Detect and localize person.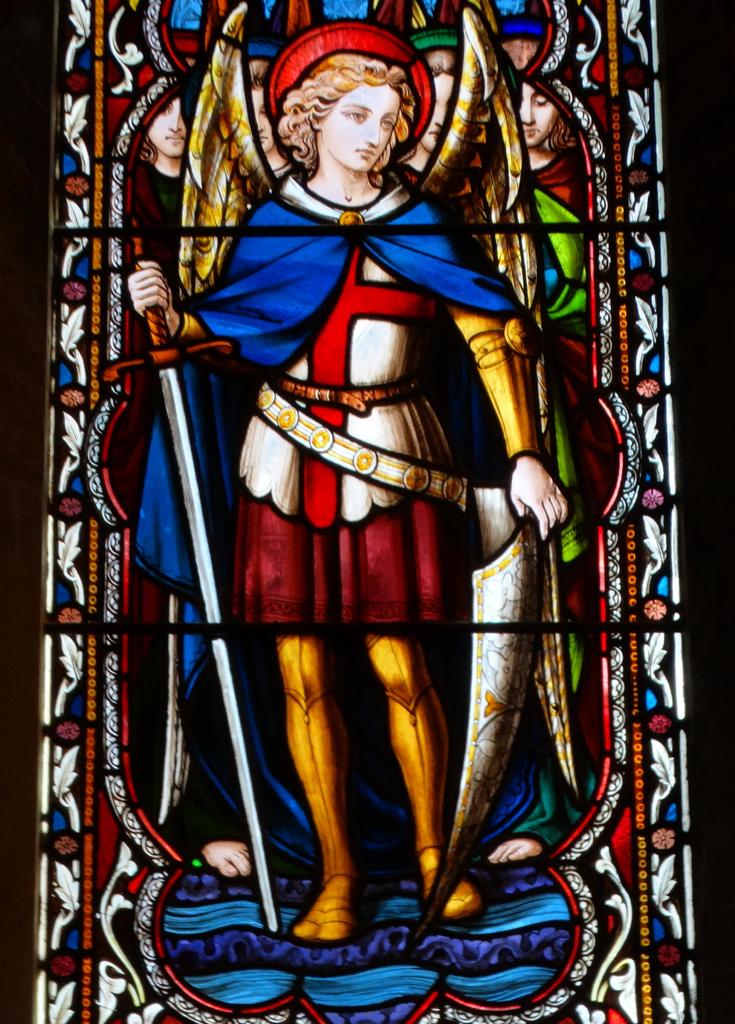
Localized at select_region(391, 47, 458, 190).
